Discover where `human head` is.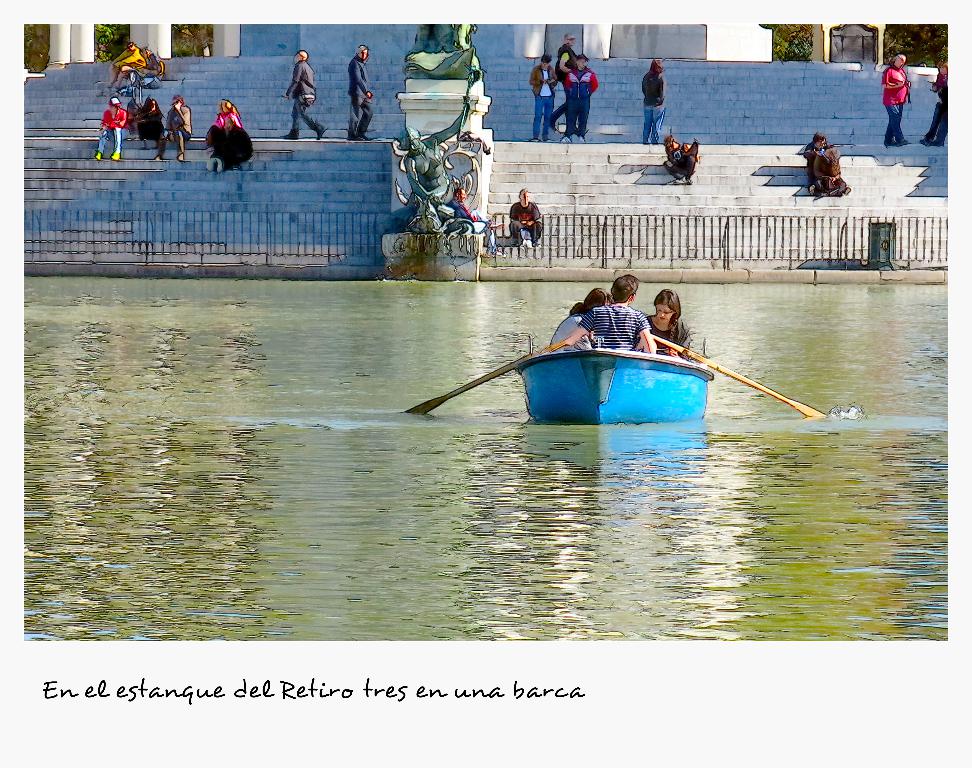
Discovered at (575, 55, 586, 68).
